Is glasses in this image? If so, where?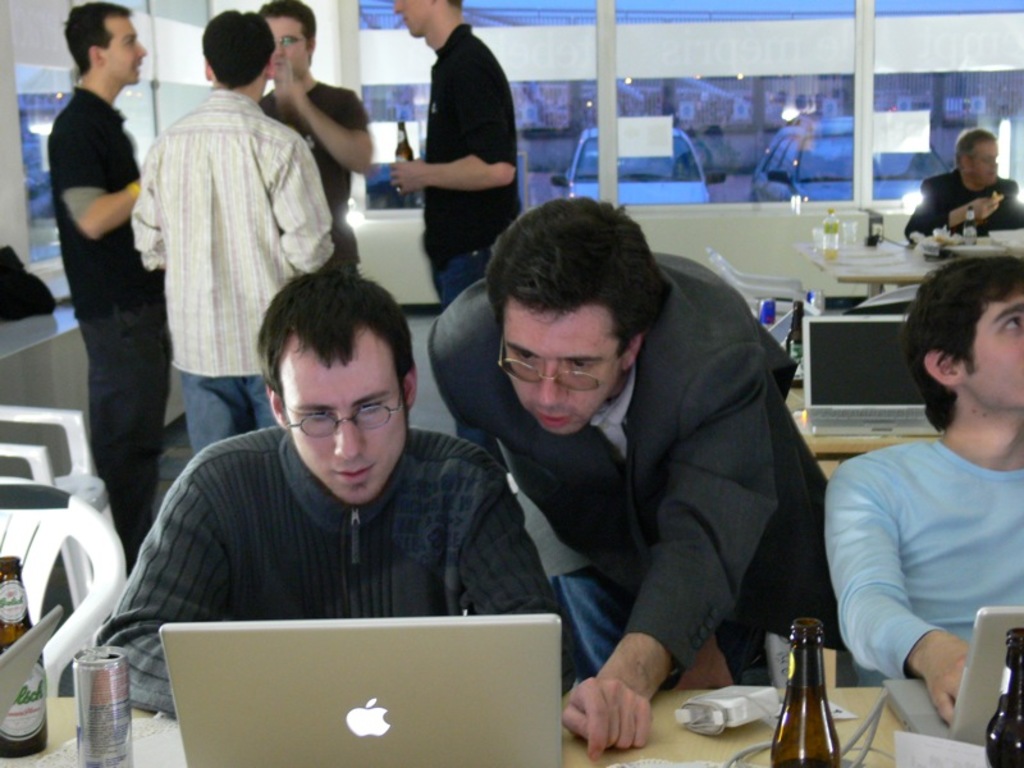
Yes, at 266/403/410/448.
